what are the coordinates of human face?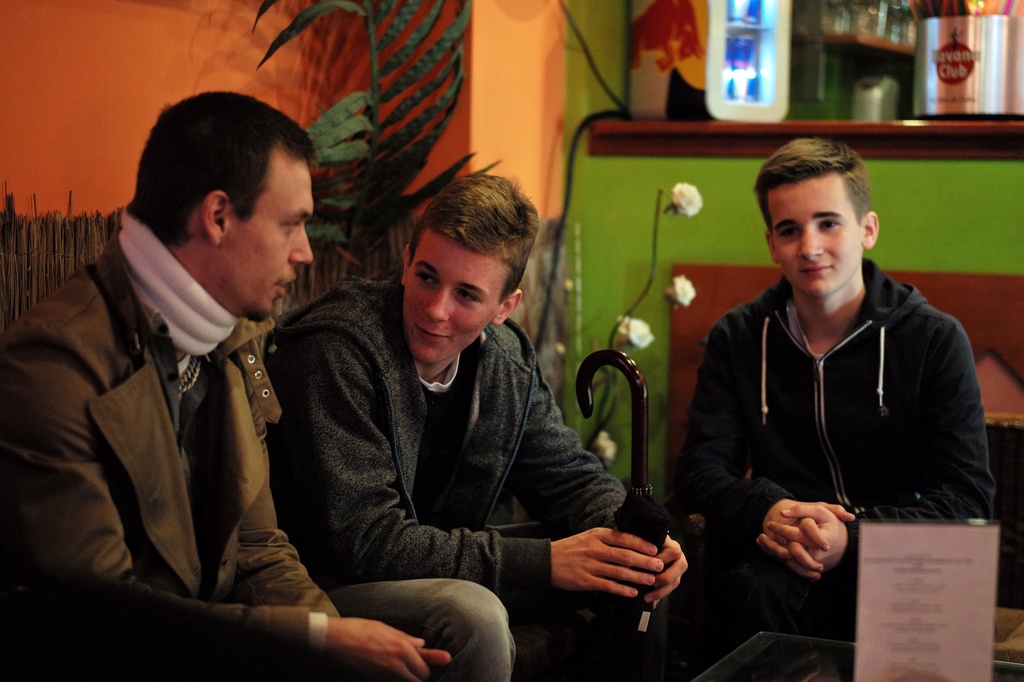
770,175,867,297.
